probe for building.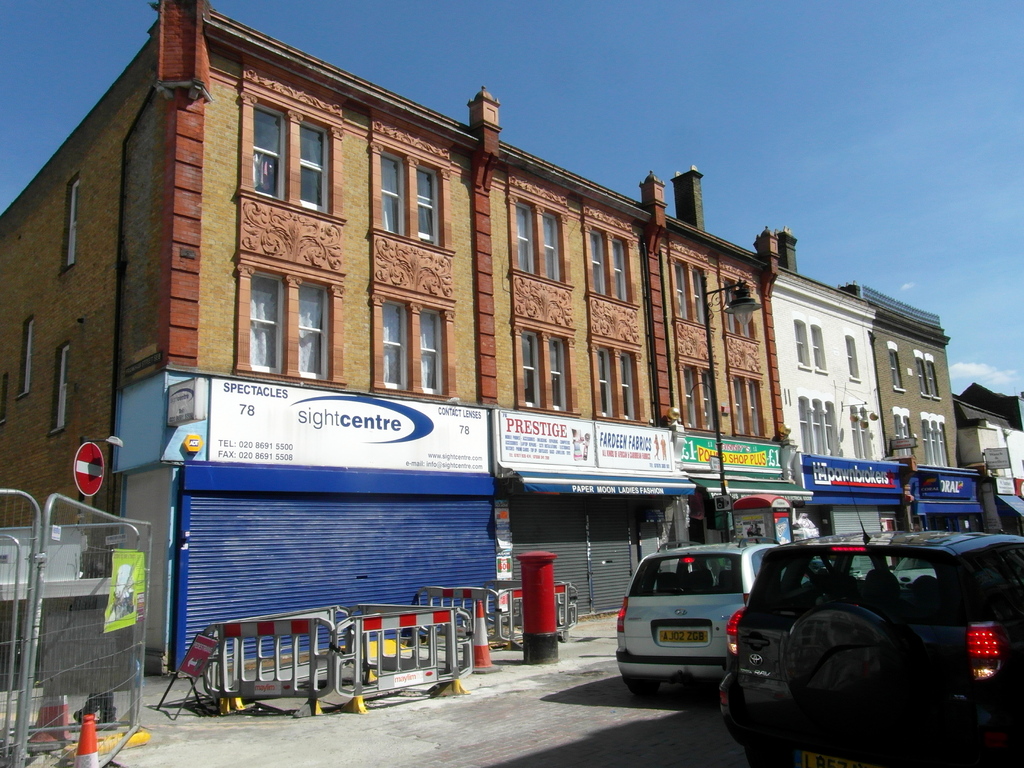
Probe result: x1=849, y1=282, x2=978, y2=528.
